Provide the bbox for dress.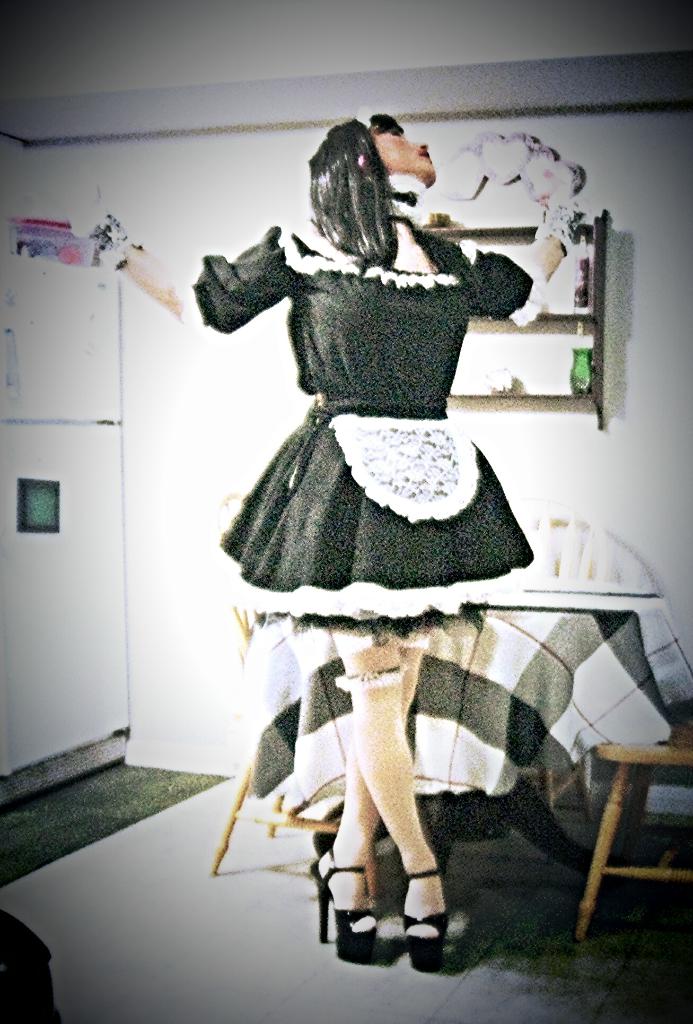
<bbox>191, 206, 555, 625</bbox>.
